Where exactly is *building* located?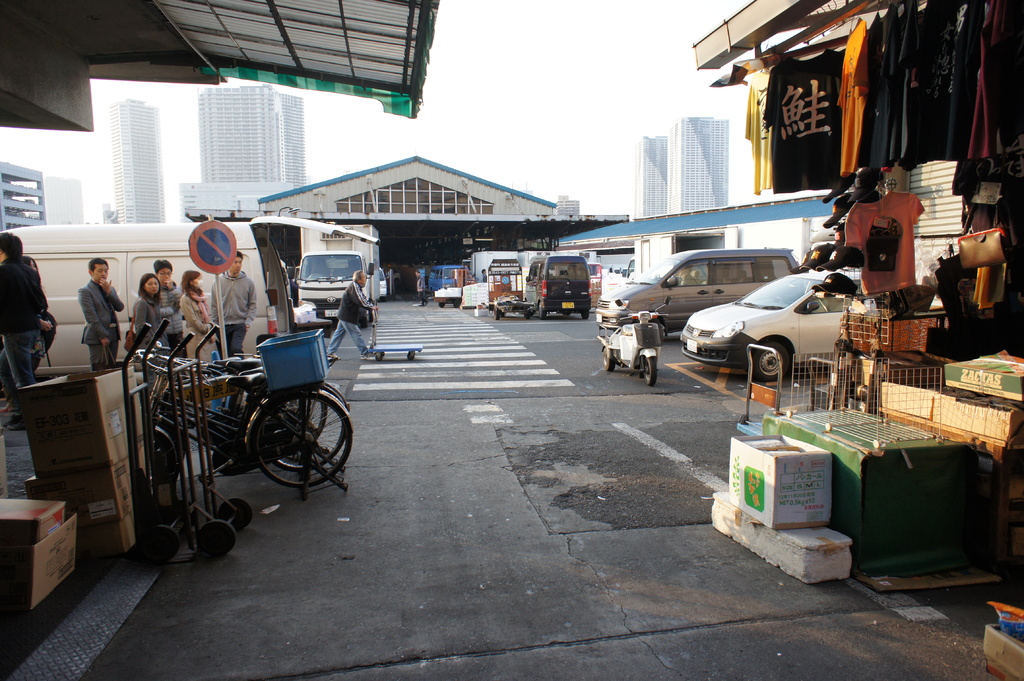
Its bounding box is (630, 133, 669, 213).
